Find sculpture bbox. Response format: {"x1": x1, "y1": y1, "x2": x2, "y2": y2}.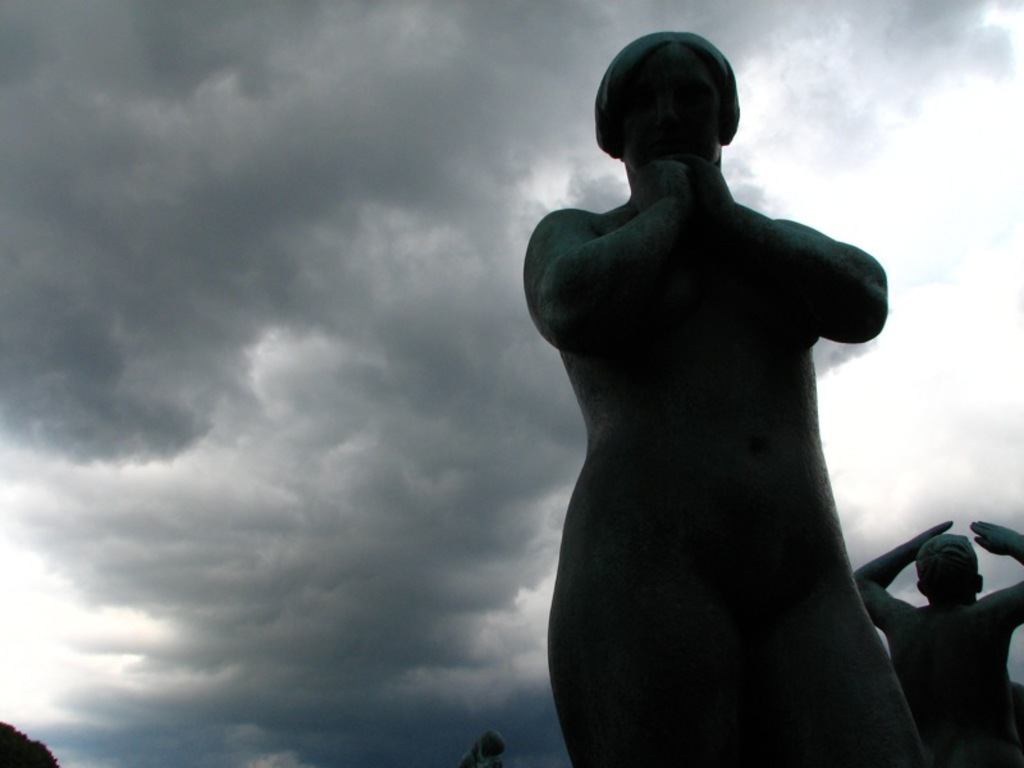
{"x1": 447, "y1": 736, "x2": 497, "y2": 767}.
